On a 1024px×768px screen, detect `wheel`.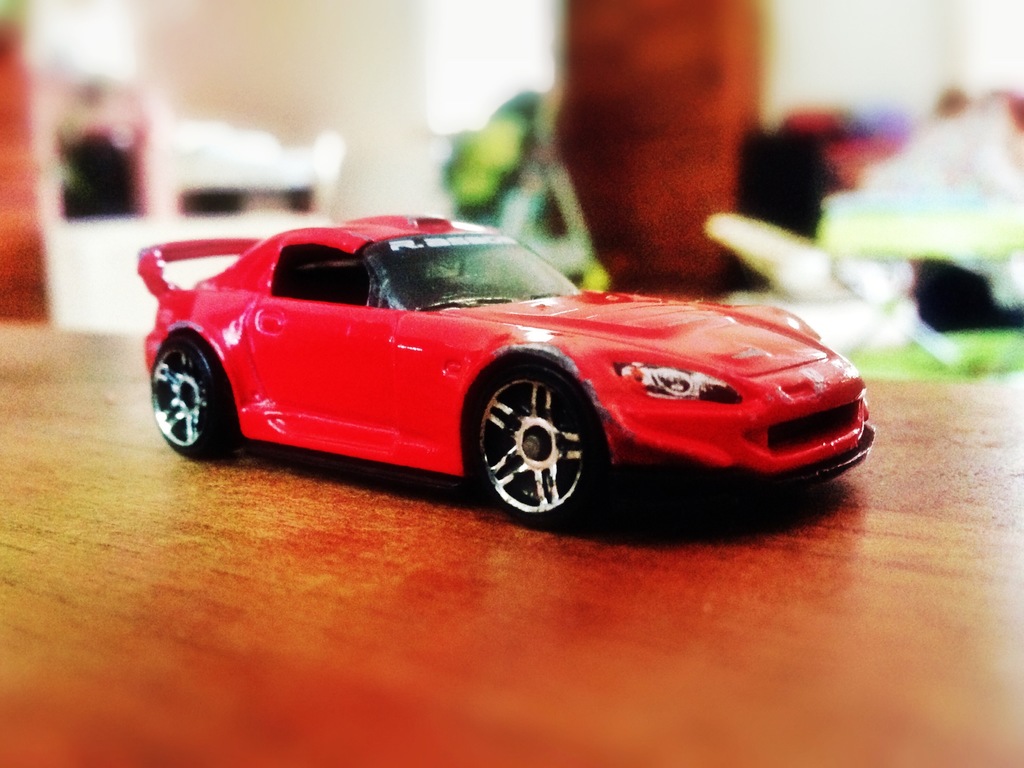
(151,335,242,461).
